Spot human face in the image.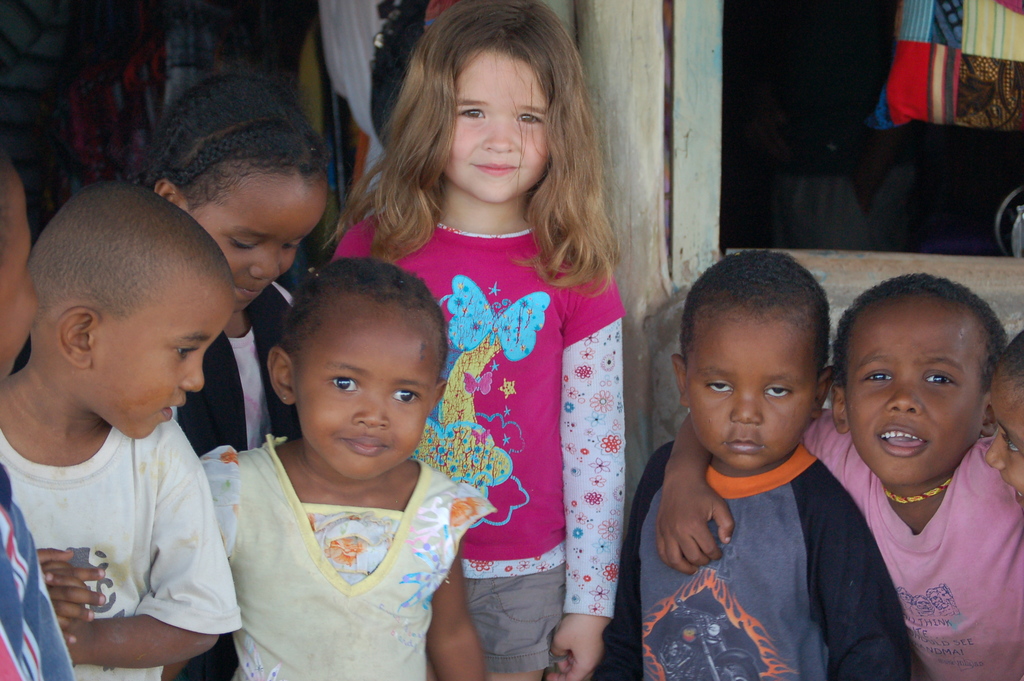
human face found at detection(985, 378, 1023, 508).
